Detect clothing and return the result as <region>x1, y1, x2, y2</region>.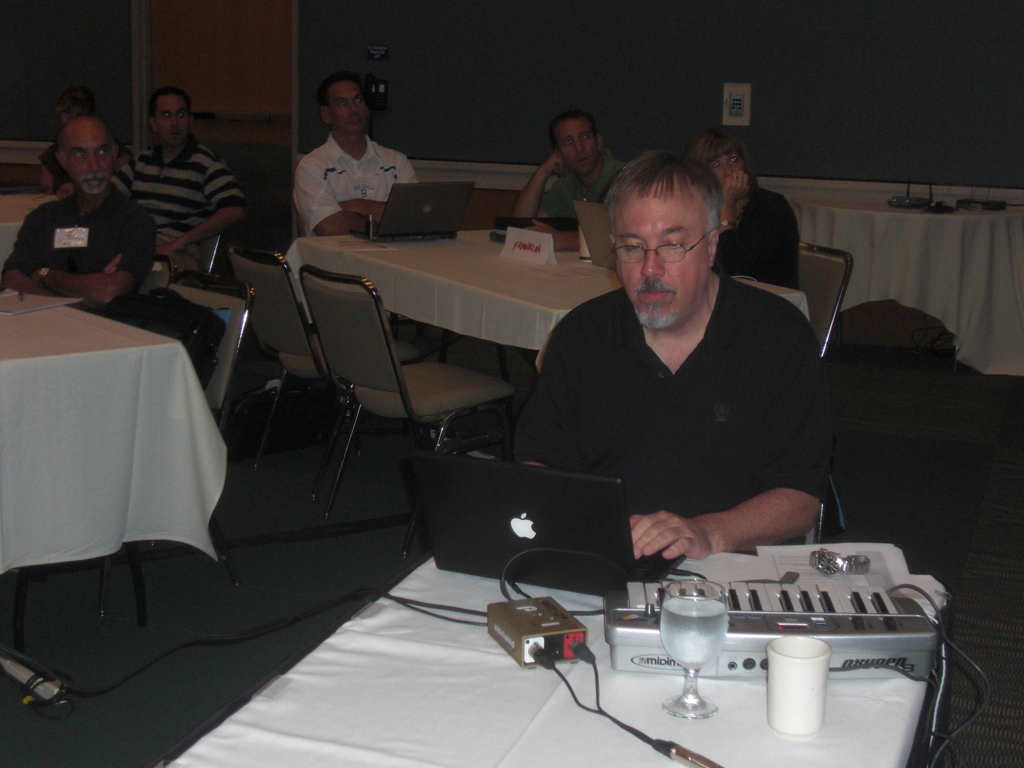
<region>525, 275, 837, 550</region>.
